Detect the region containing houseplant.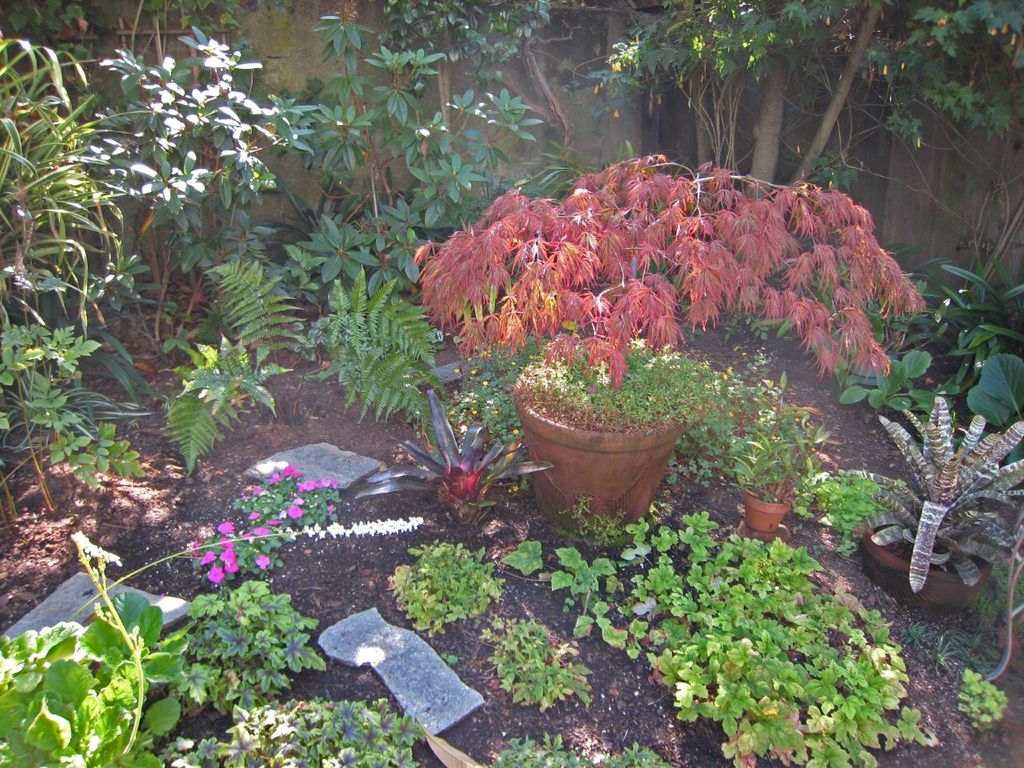
[x1=418, y1=158, x2=929, y2=531].
